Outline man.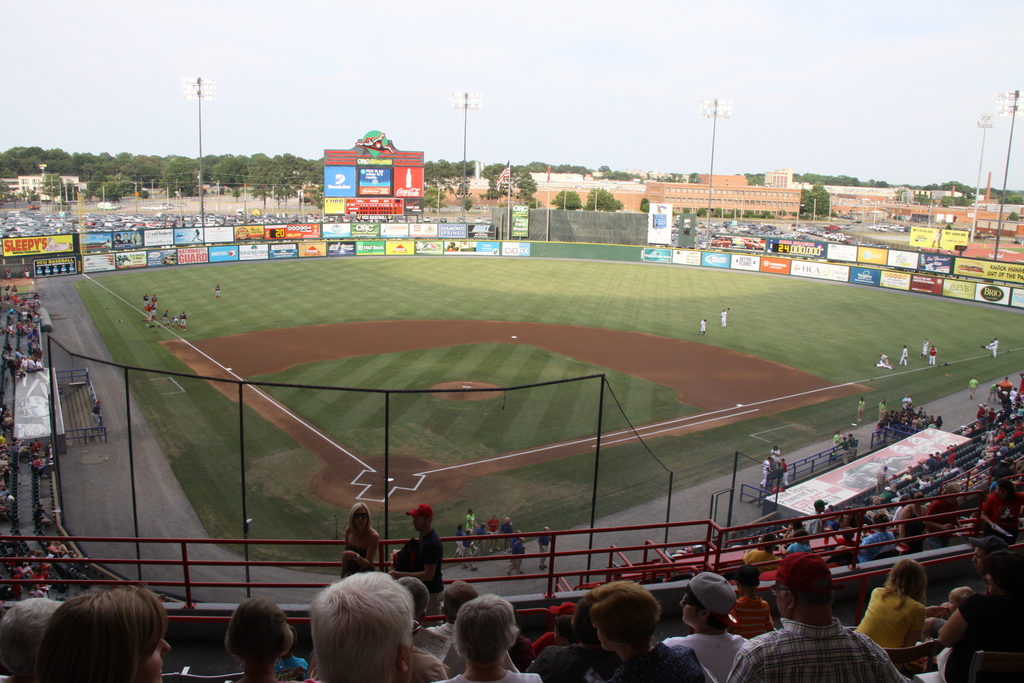
Outline: detection(700, 321, 707, 334).
